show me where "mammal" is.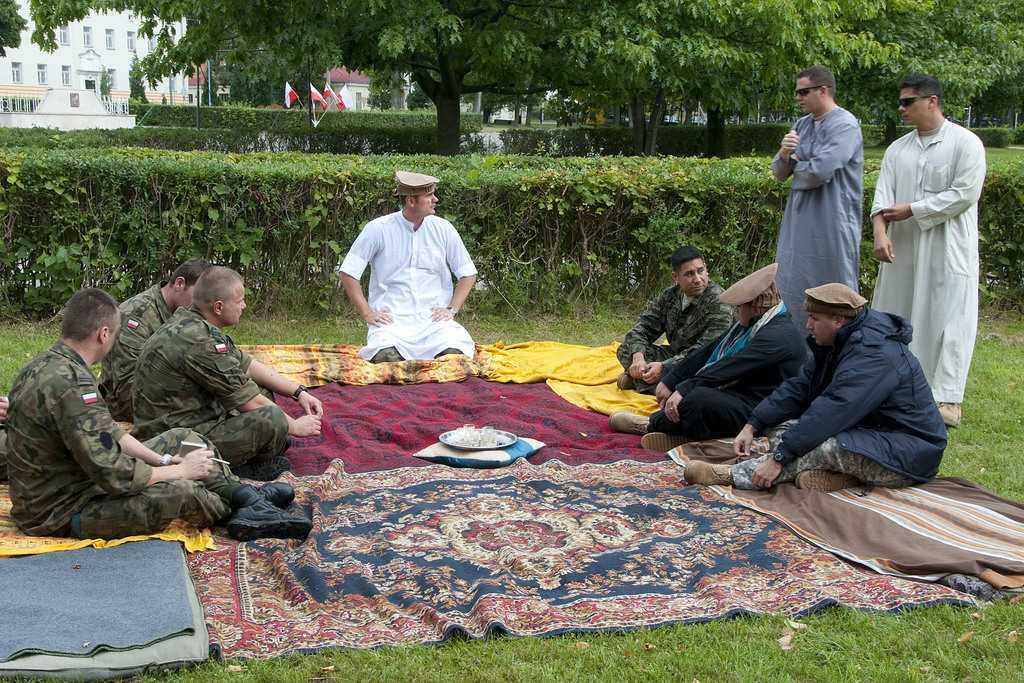
"mammal" is at select_region(687, 283, 949, 494).
